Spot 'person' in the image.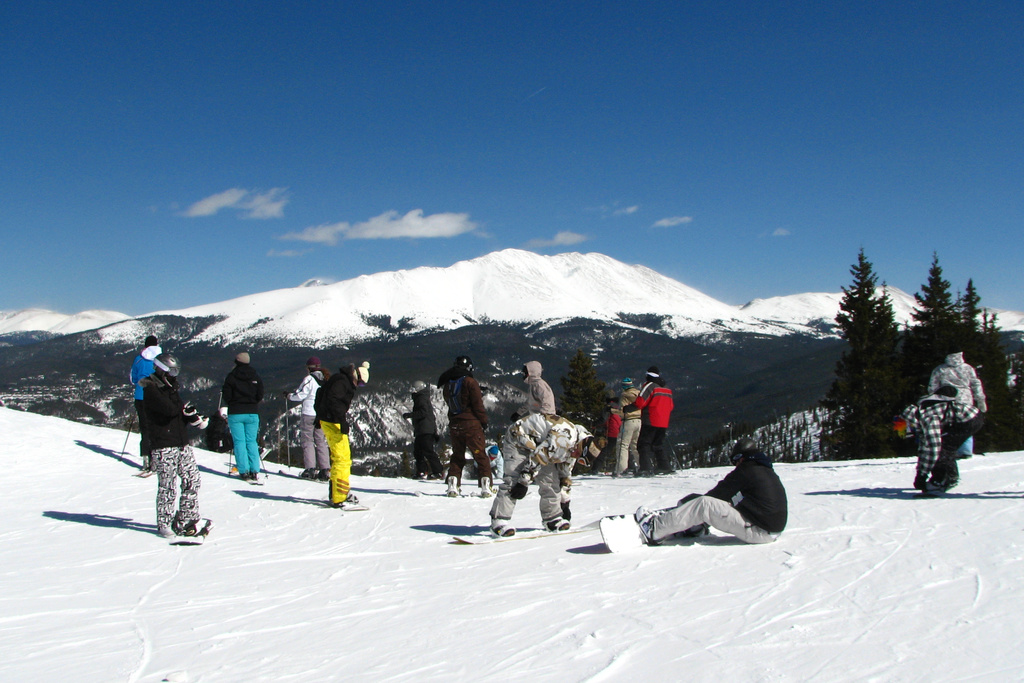
'person' found at l=605, t=400, r=619, b=461.
